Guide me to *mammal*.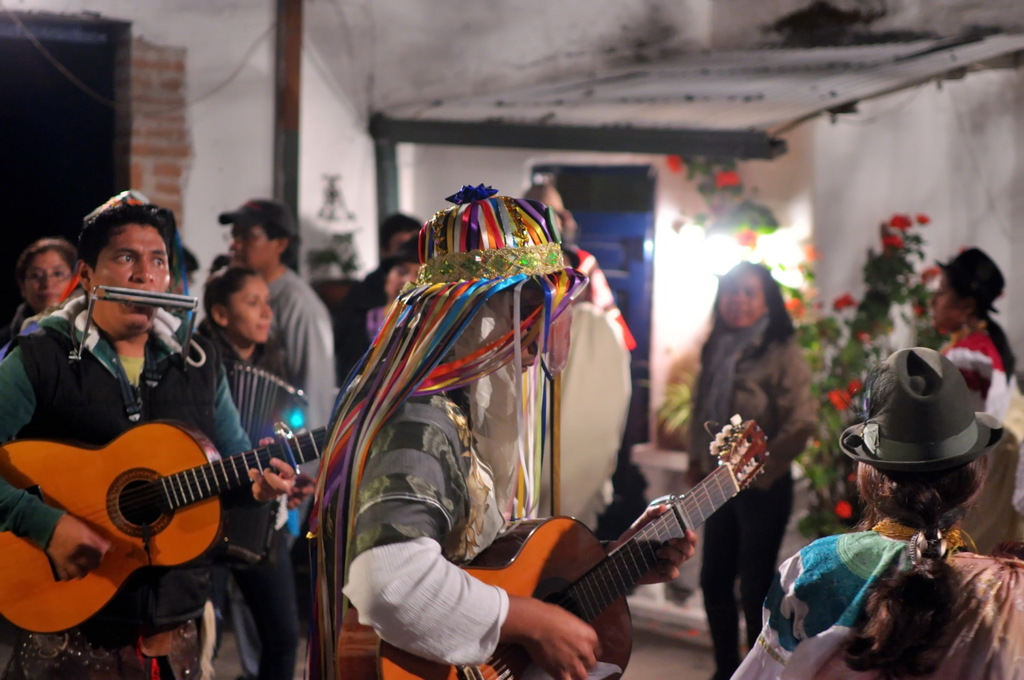
Guidance: 0 235 84 345.
